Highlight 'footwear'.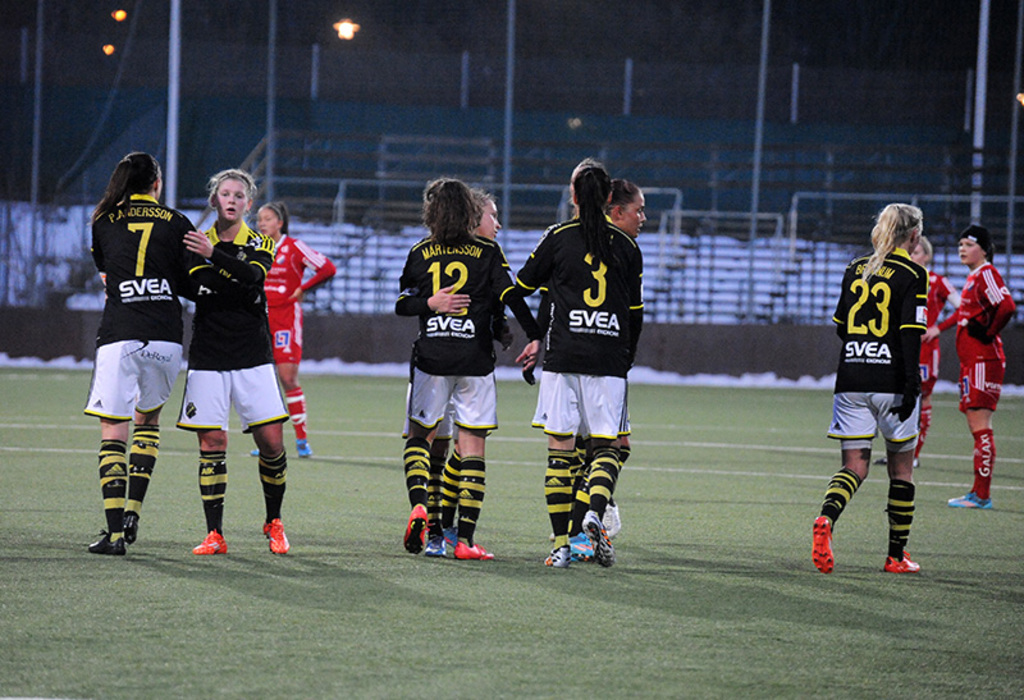
Highlighted region: (191, 523, 227, 554).
